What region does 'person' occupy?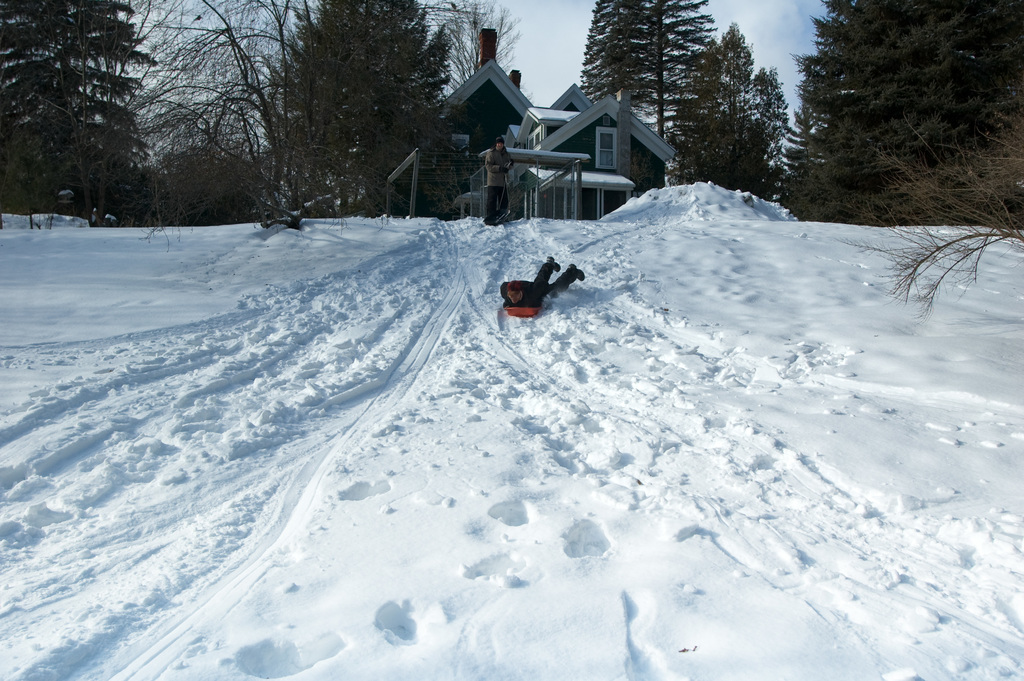
region(508, 236, 596, 303).
